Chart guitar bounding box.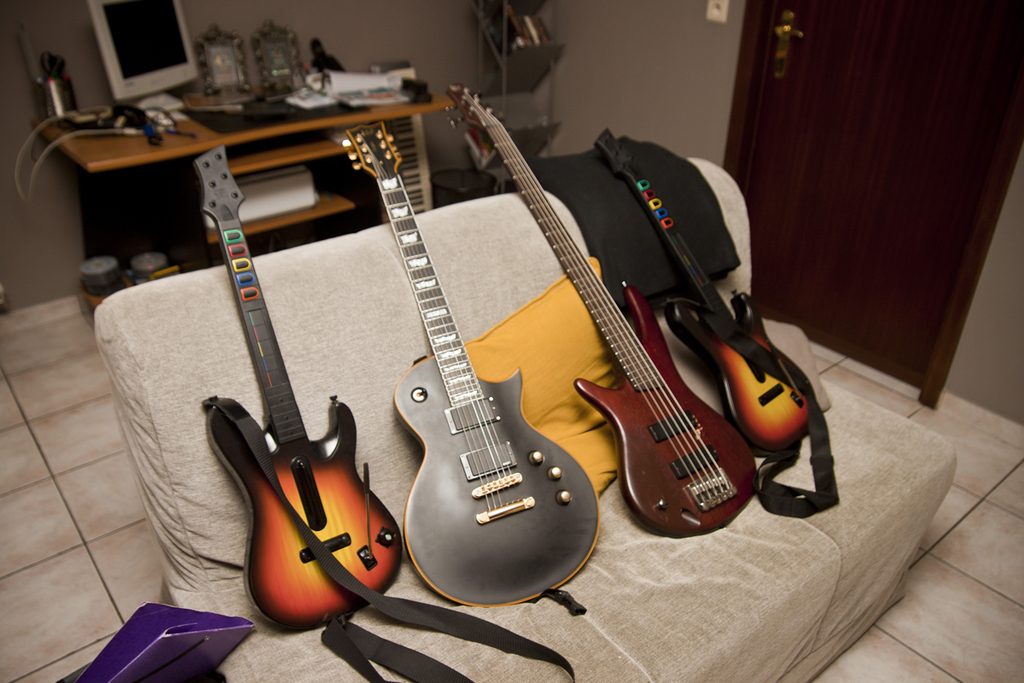
Charted: 203, 143, 408, 643.
